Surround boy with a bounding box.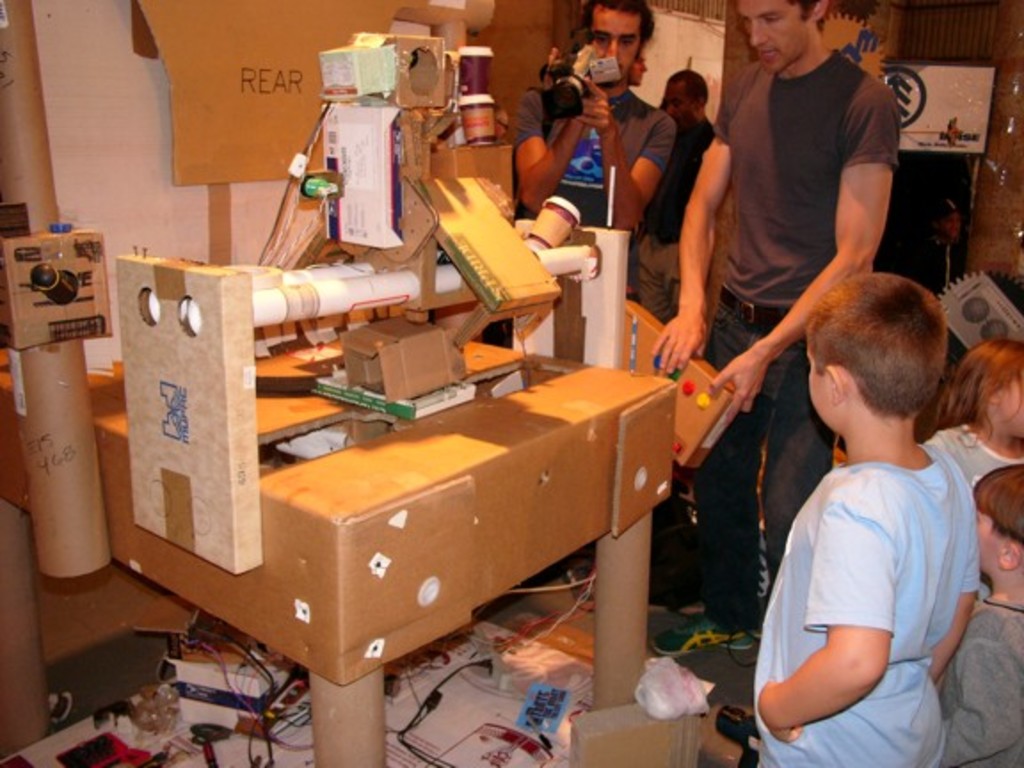
bbox=(933, 466, 1022, 766).
